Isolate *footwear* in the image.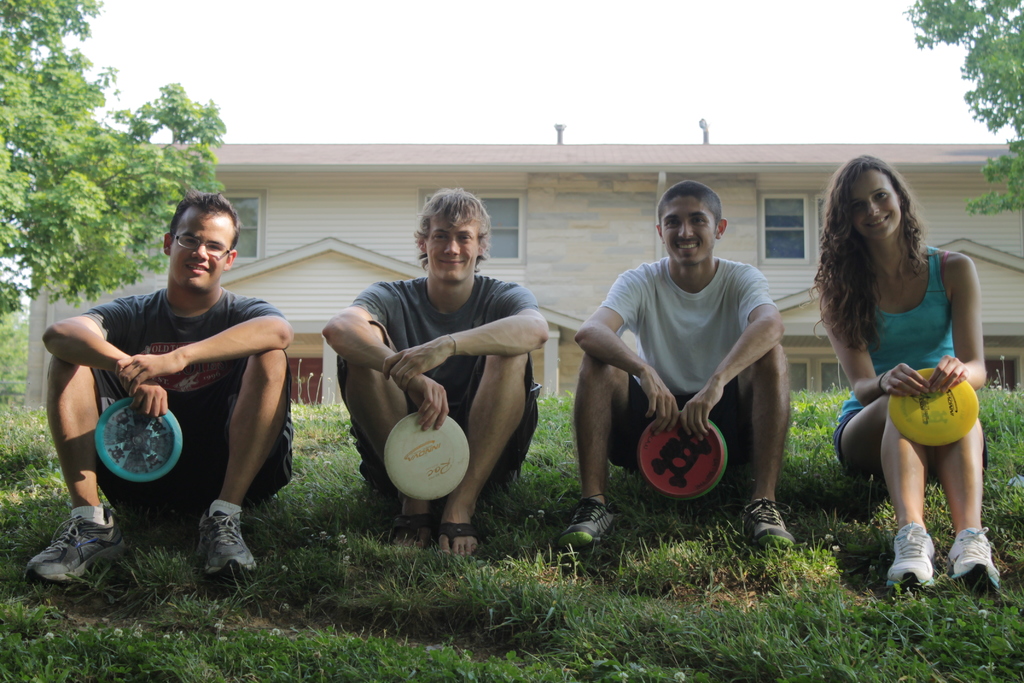
Isolated region: 888 520 938 588.
